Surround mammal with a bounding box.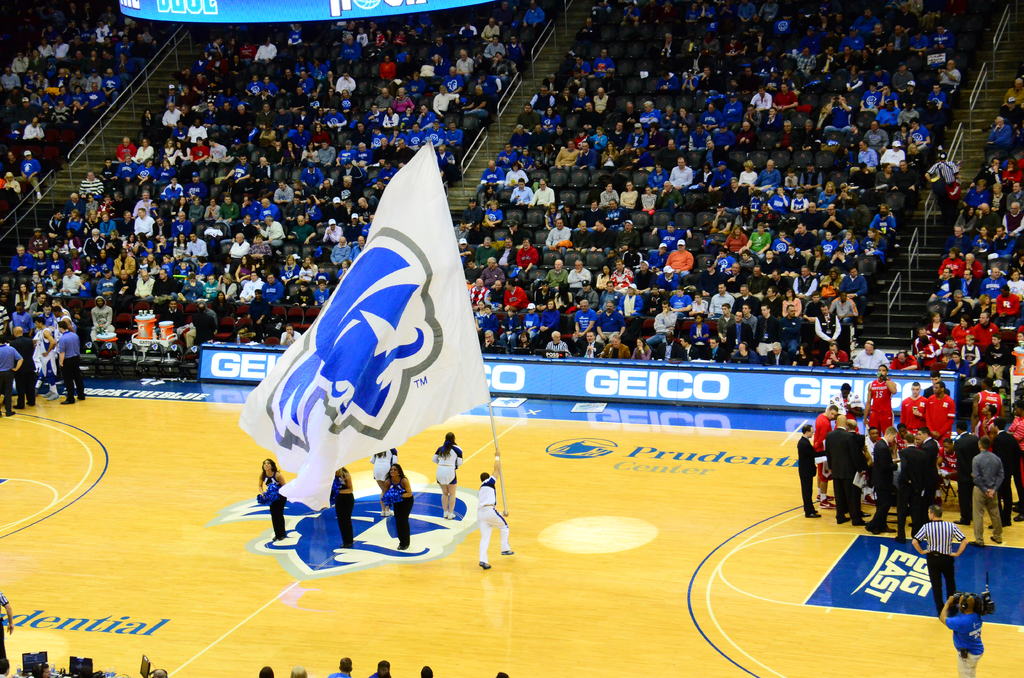
(497, 669, 509, 677).
